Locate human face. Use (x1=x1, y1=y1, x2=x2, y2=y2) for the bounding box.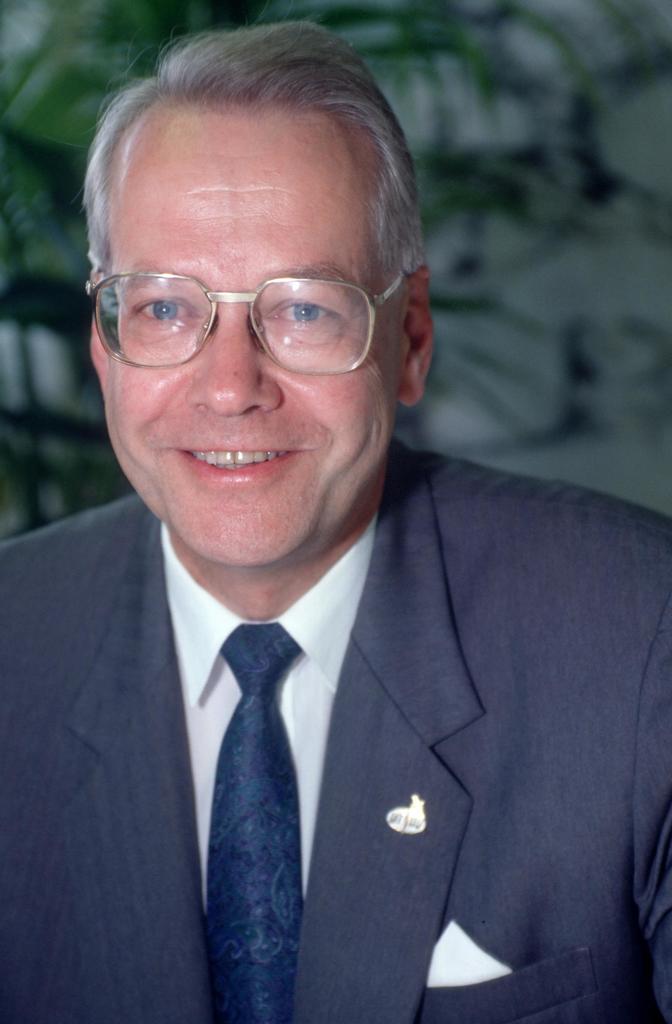
(x1=102, y1=111, x2=403, y2=570).
